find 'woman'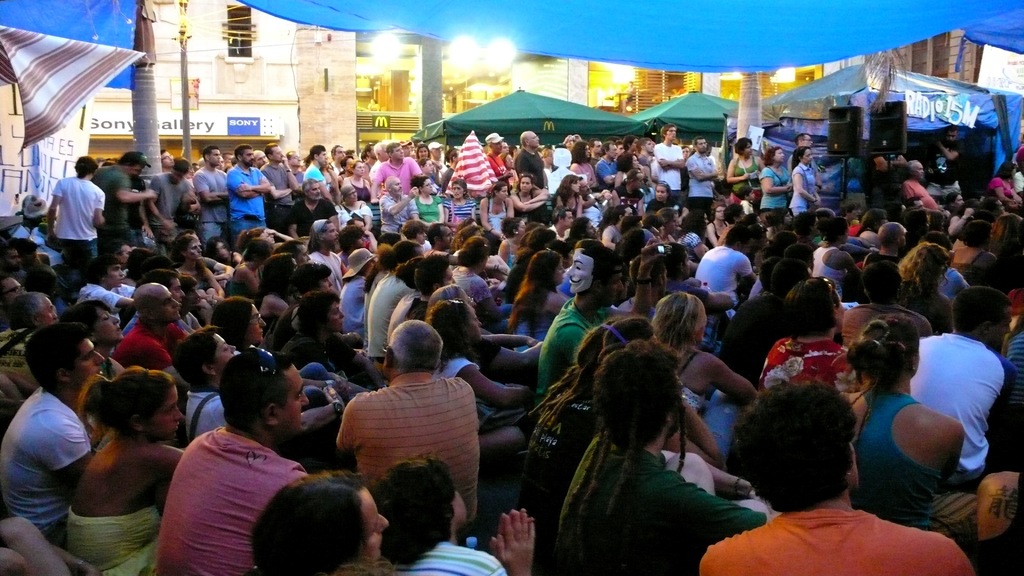
517 175 557 229
